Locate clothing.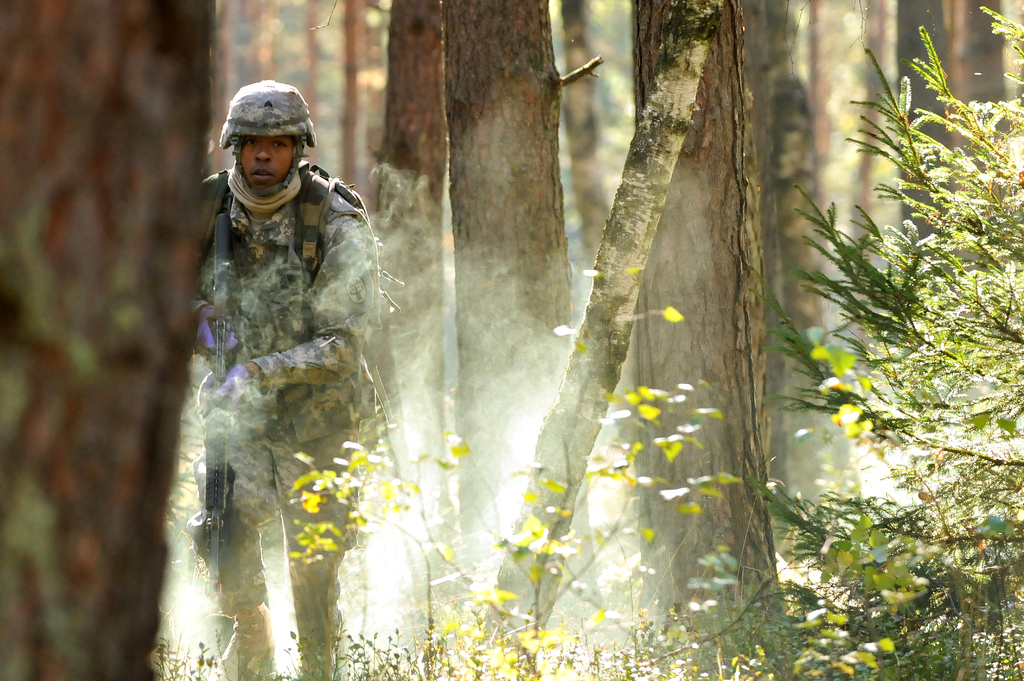
Bounding box: detection(186, 163, 376, 680).
